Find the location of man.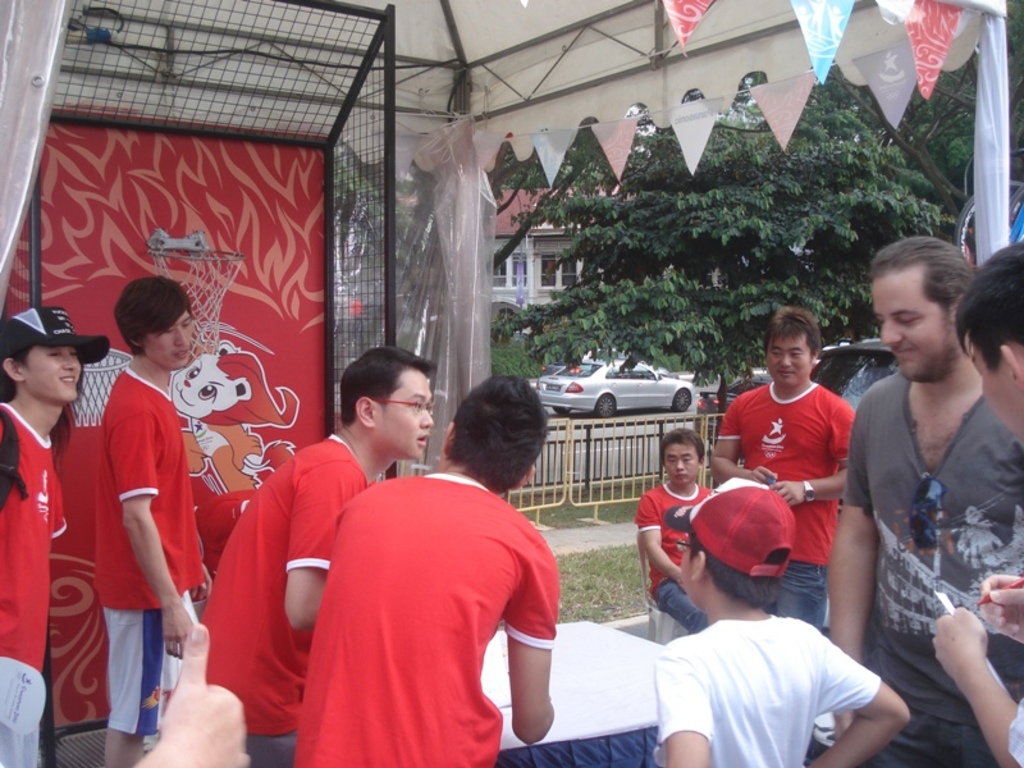
Location: Rect(924, 243, 1023, 767).
